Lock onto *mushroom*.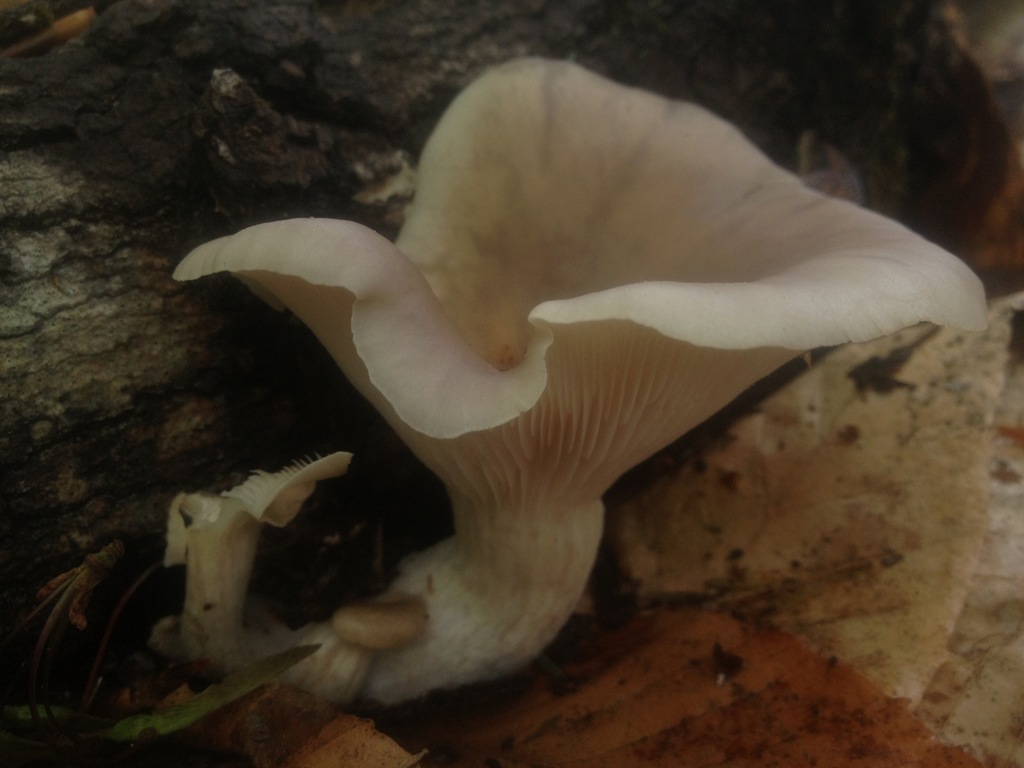
Locked: 53 47 964 701.
